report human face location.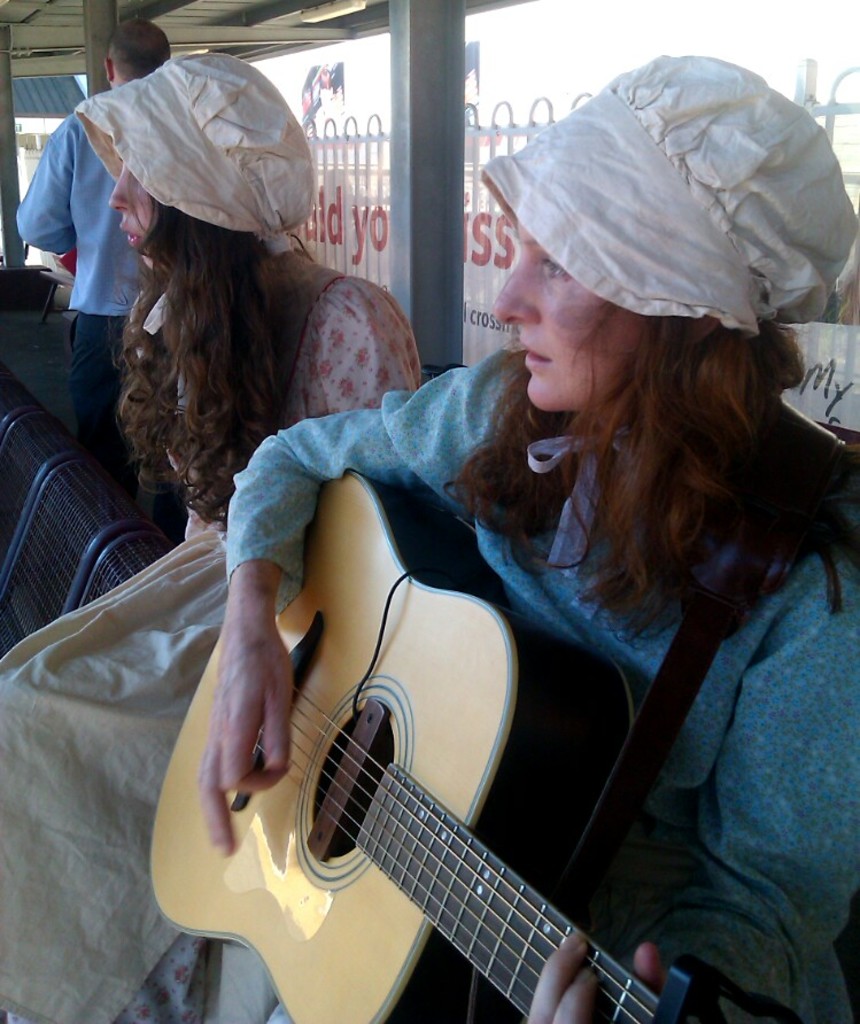
Report: bbox=(106, 168, 161, 272).
